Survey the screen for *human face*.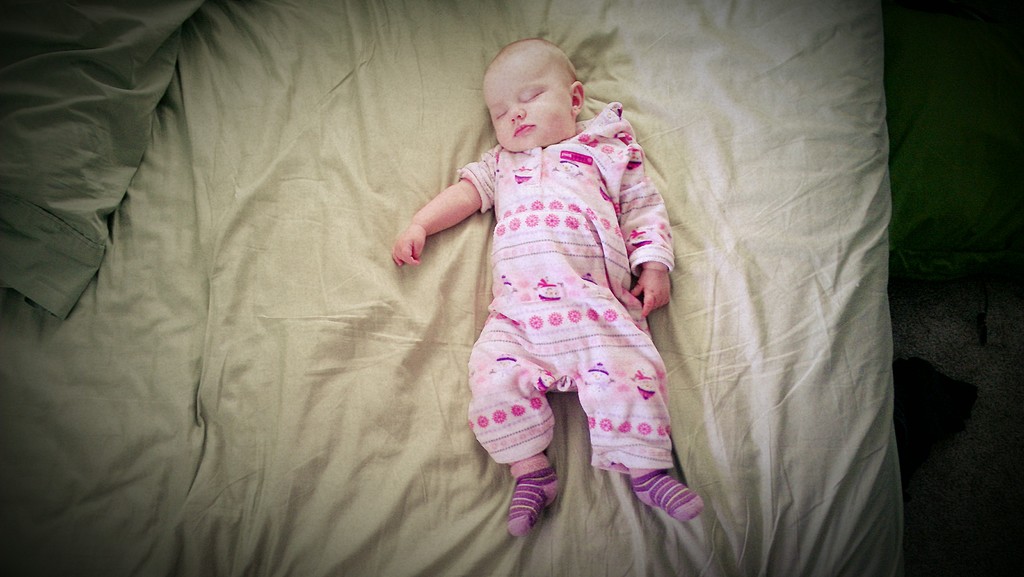
Survey found: pyautogui.locateOnScreen(479, 56, 577, 153).
